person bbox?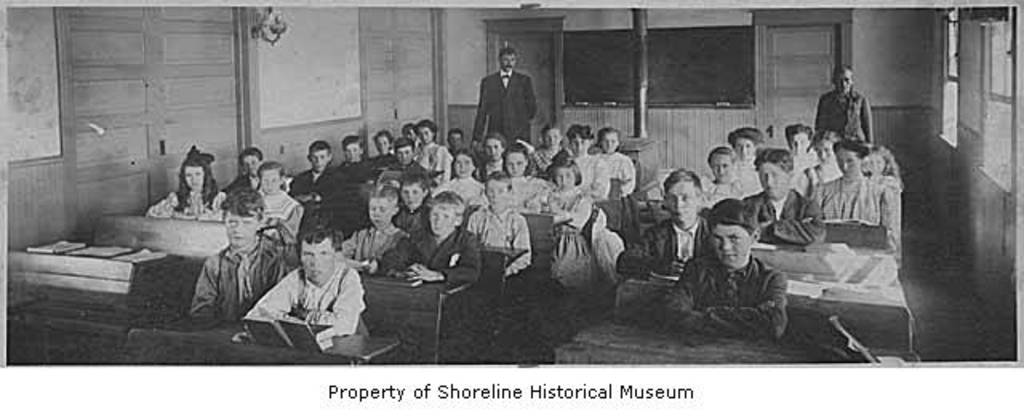
[158, 141, 214, 224]
